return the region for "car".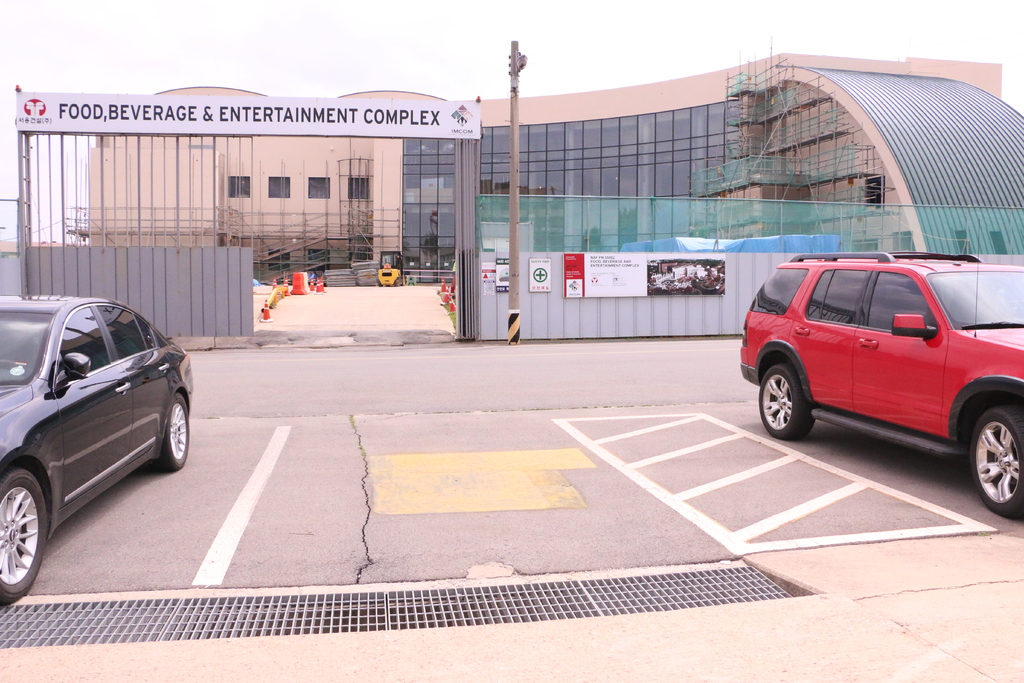
0:291:195:606.
